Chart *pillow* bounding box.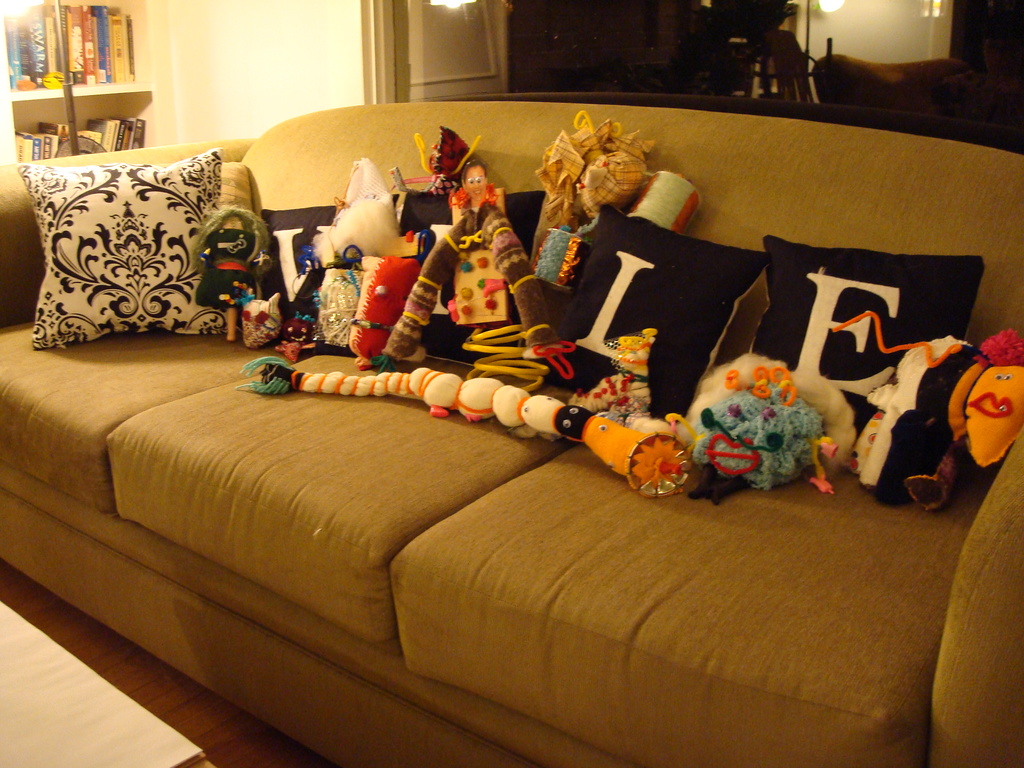
Charted: <region>262, 195, 406, 360</region>.
